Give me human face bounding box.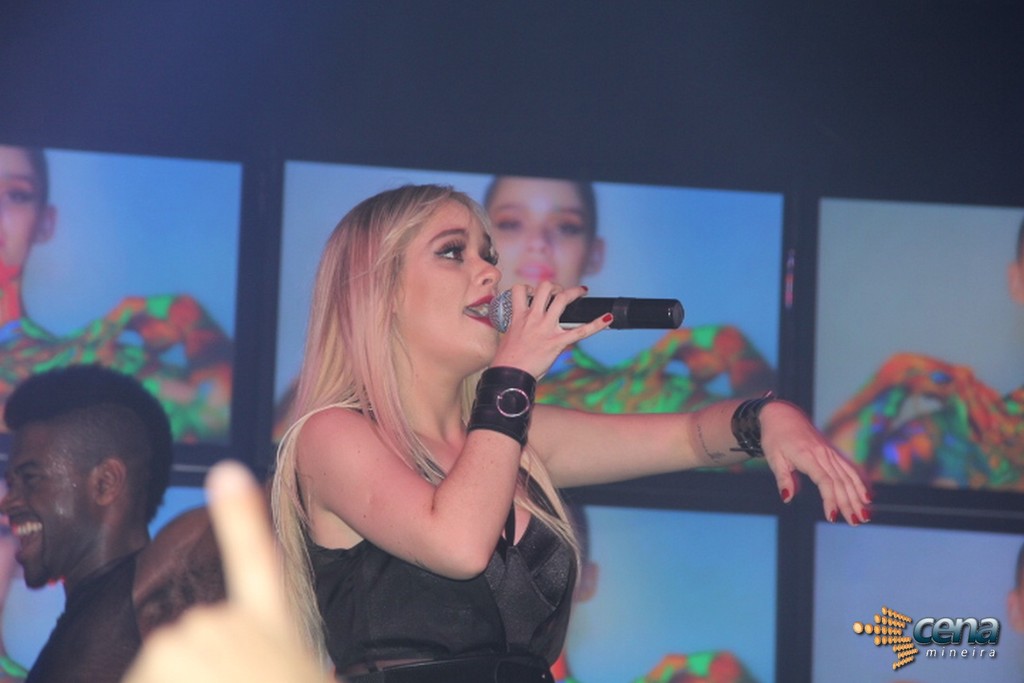
(left=488, top=188, right=606, bottom=299).
